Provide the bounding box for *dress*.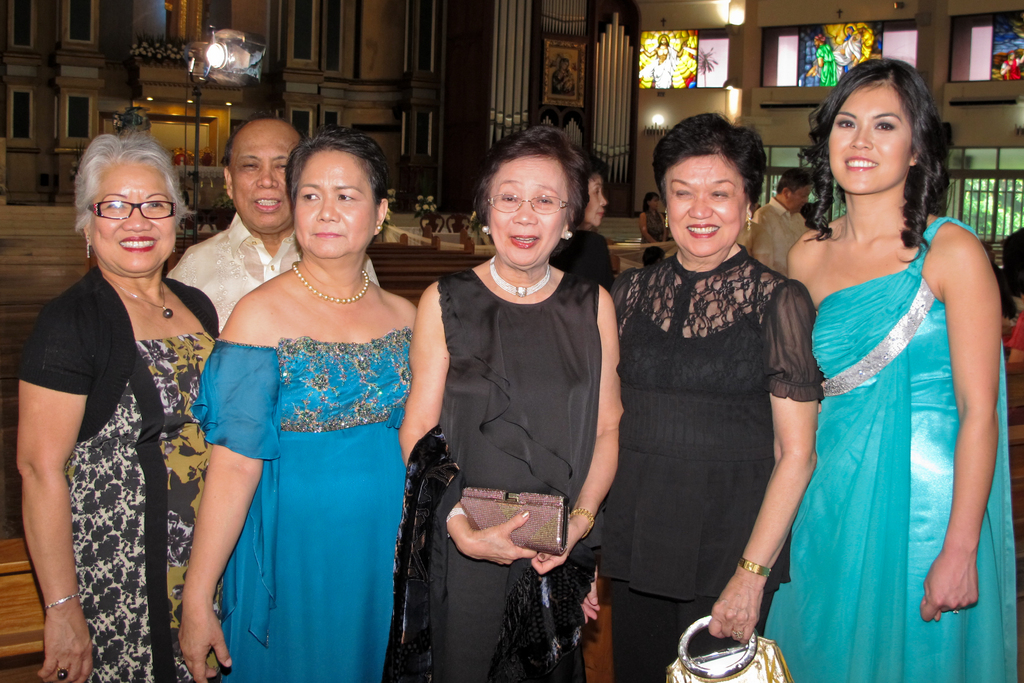
bbox=(186, 326, 416, 682).
